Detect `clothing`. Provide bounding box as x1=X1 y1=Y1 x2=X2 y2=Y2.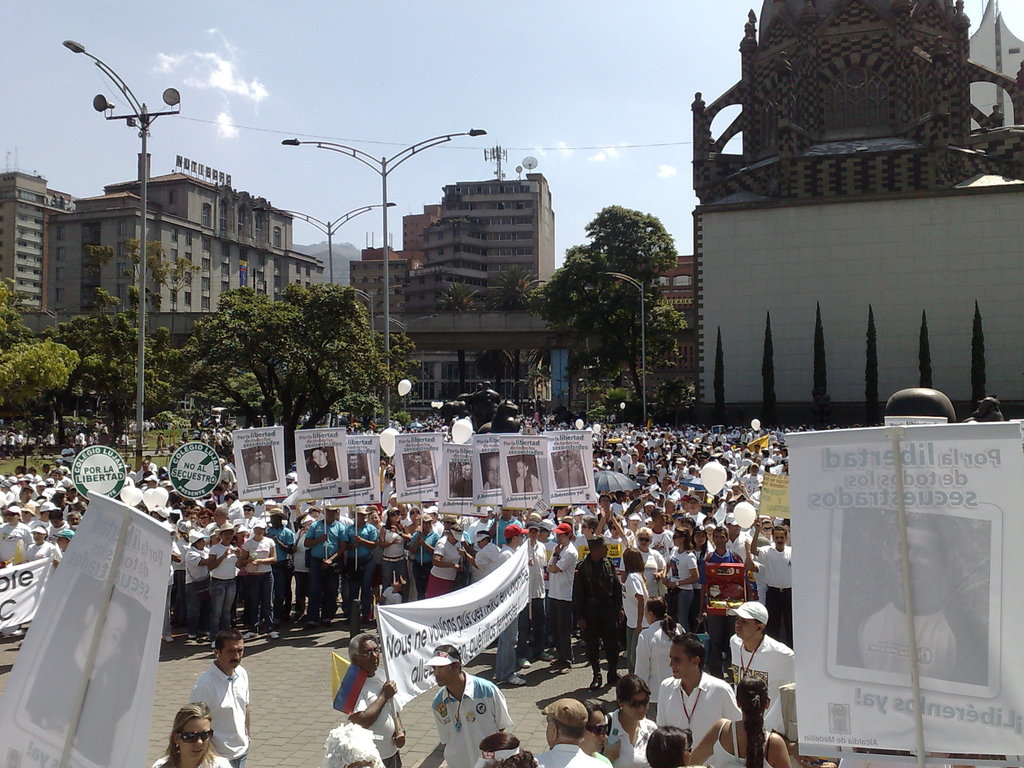
x1=500 y1=543 x2=515 y2=560.
